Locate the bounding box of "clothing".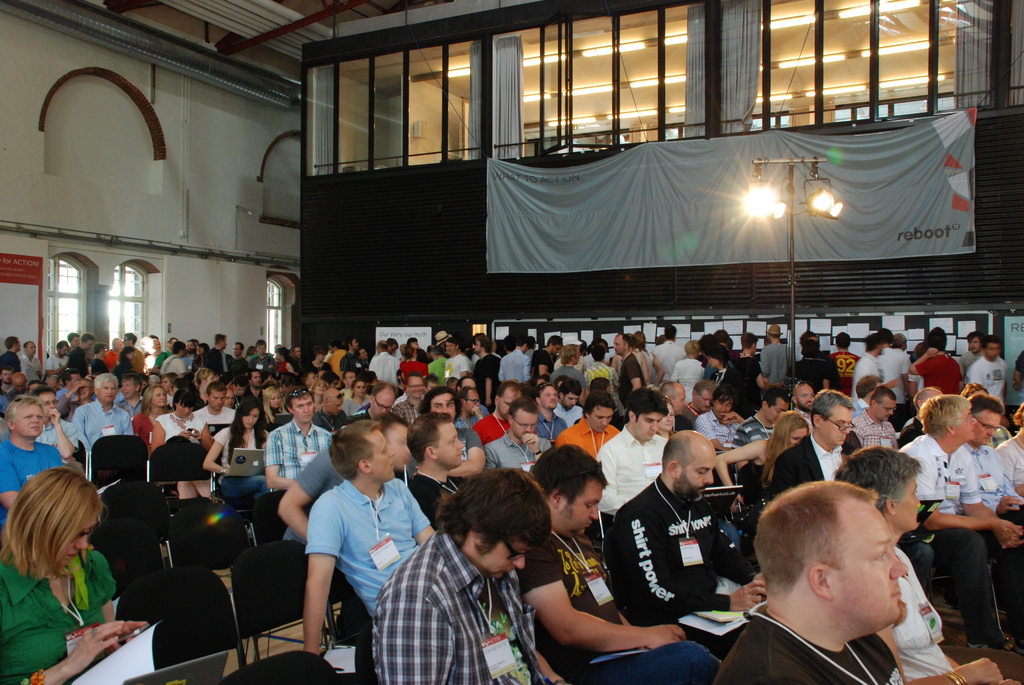
Bounding box: {"left": 895, "top": 433, "right": 1021, "bottom": 644}.
